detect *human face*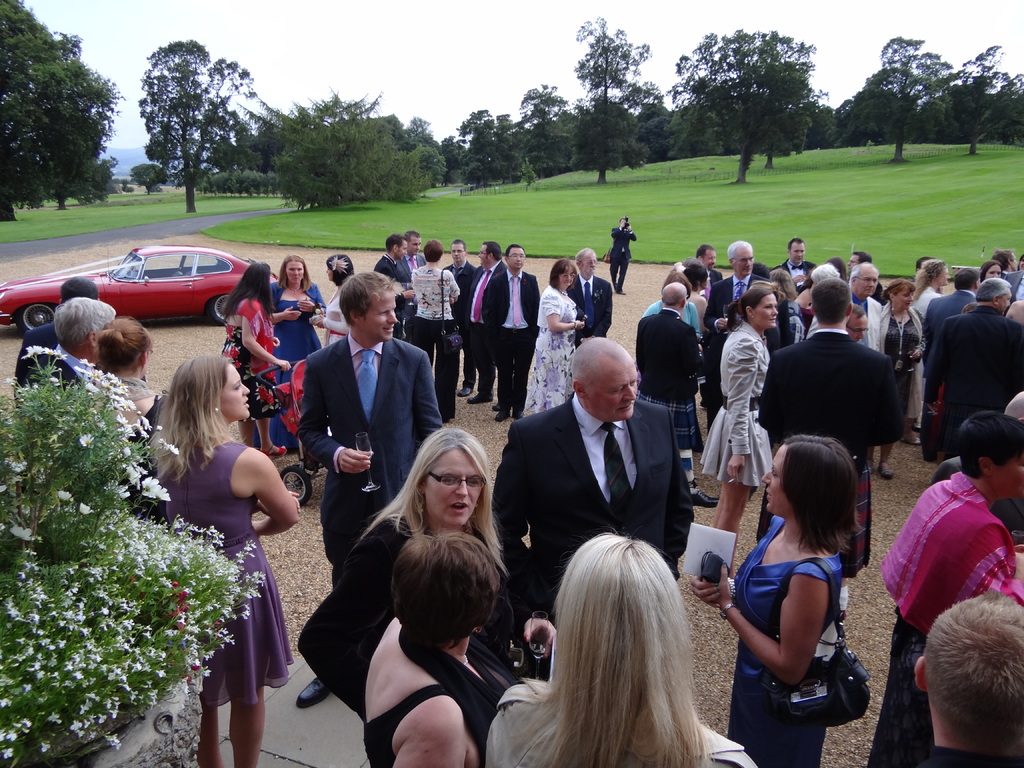
940:268:947:285
